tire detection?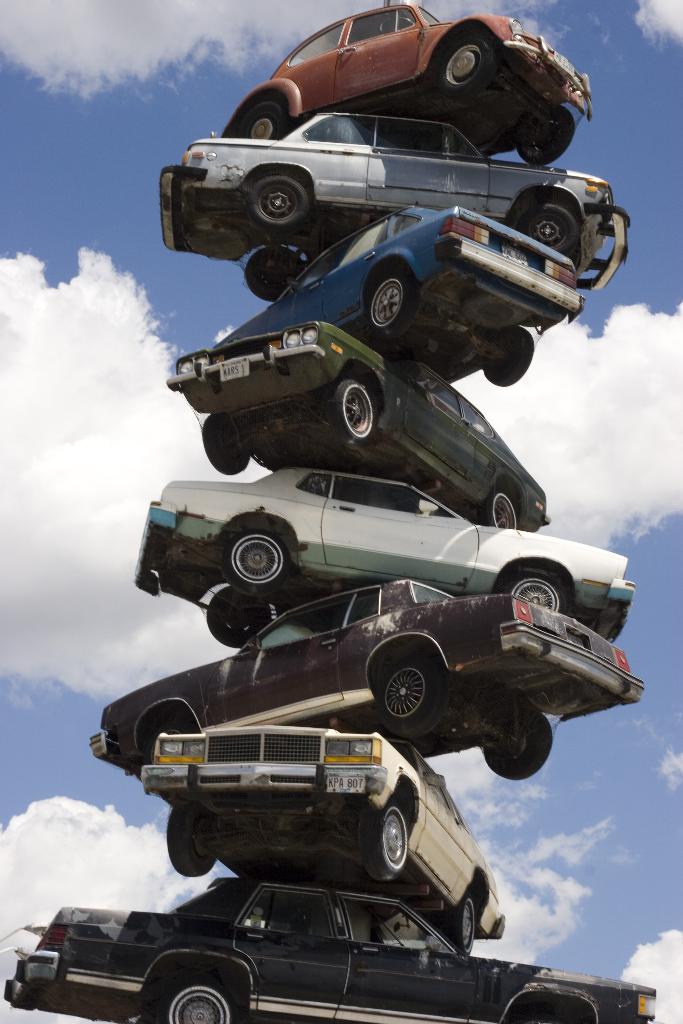
Rect(482, 488, 522, 526)
